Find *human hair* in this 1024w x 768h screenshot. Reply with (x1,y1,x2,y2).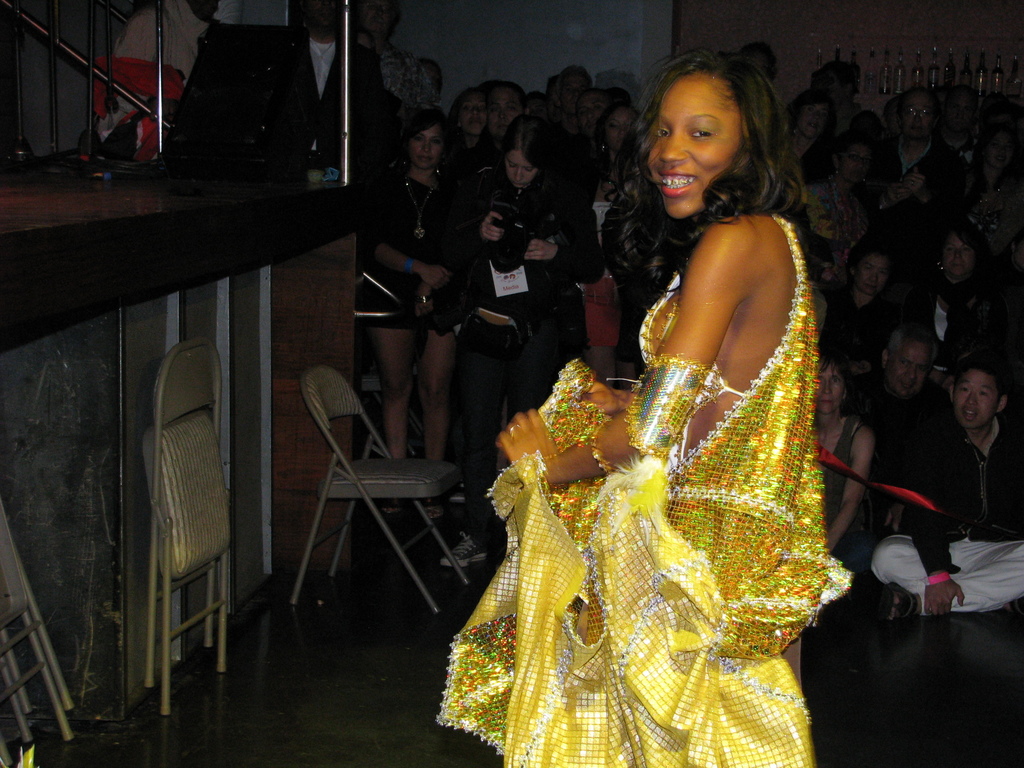
(941,220,984,261).
